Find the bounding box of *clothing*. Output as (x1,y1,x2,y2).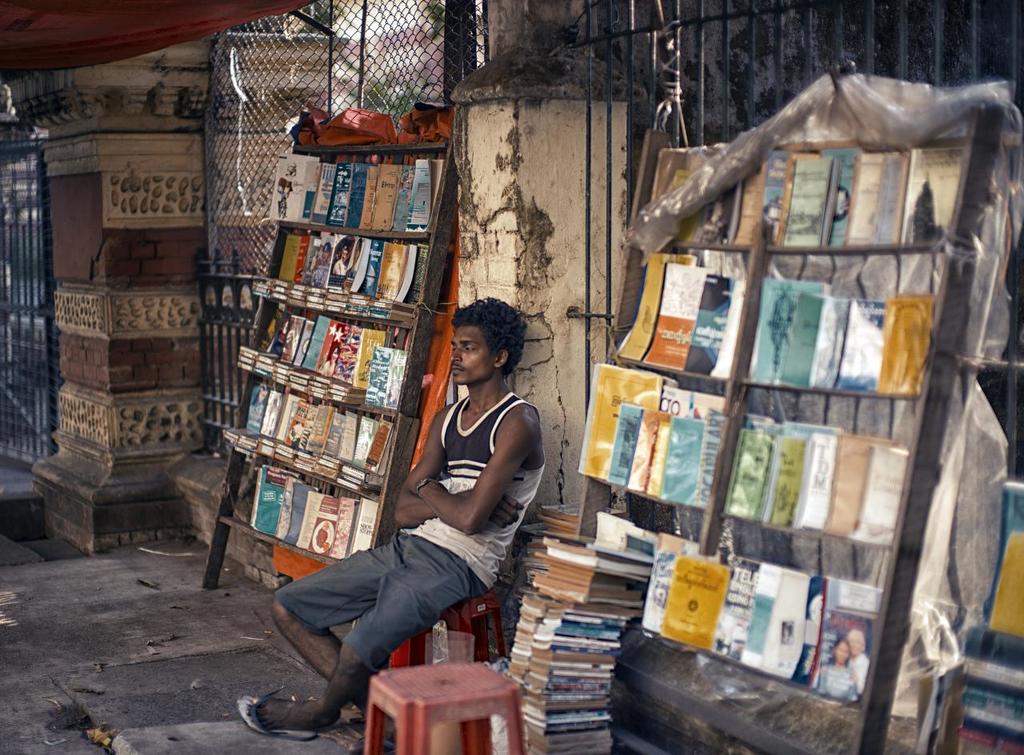
(337,262,351,276).
